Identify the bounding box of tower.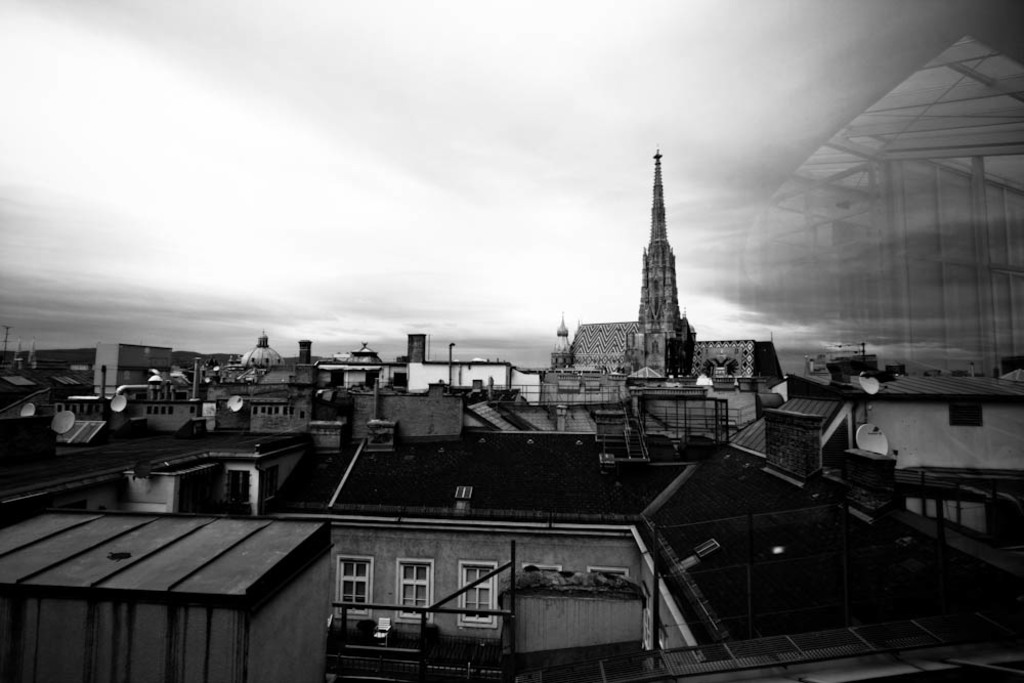
<box>409,334,424,361</box>.
